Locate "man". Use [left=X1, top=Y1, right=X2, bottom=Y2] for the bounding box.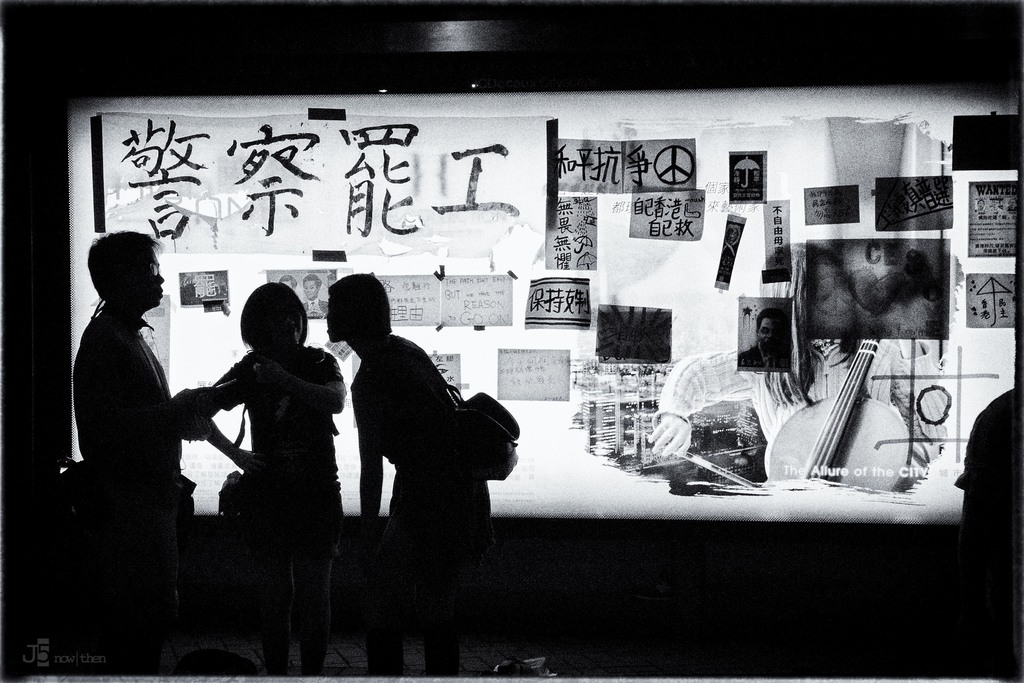
[left=61, top=204, right=223, bottom=640].
